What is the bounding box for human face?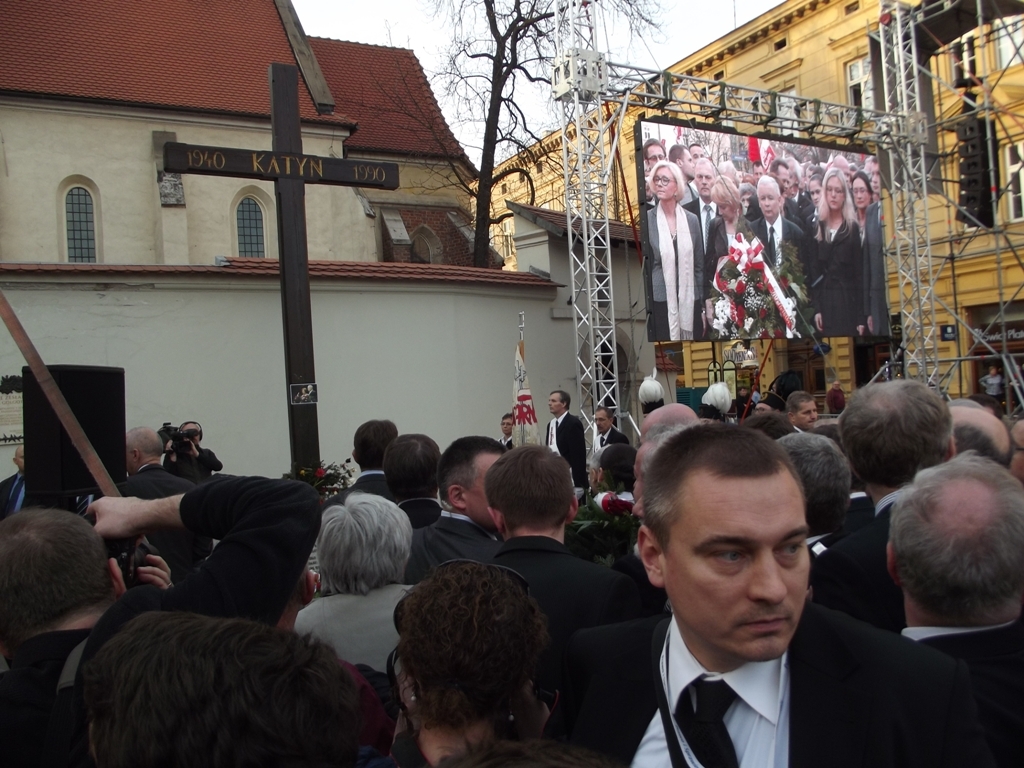
[x1=647, y1=144, x2=666, y2=167].
